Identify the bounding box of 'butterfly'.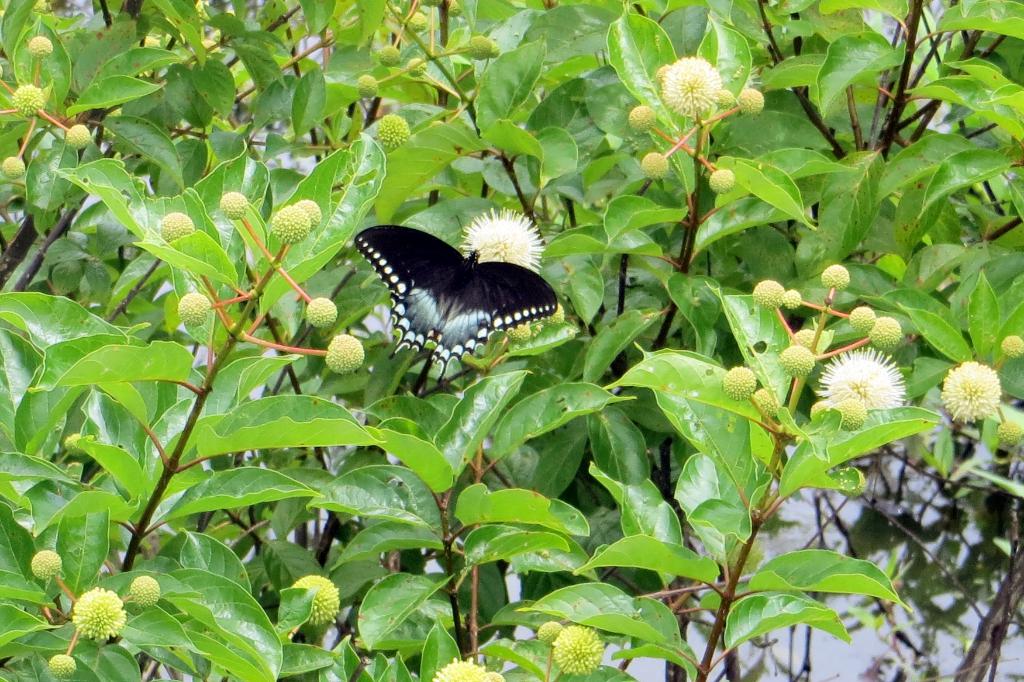
(358, 187, 550, 397).
